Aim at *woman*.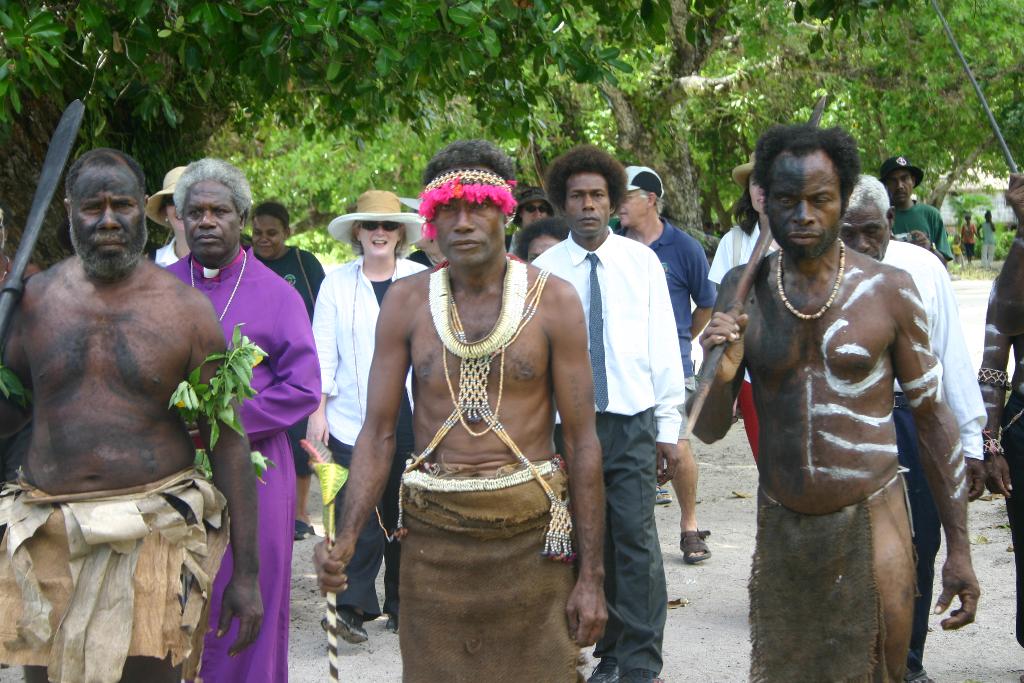
Aimed at box(141, 167, 196, 268).
